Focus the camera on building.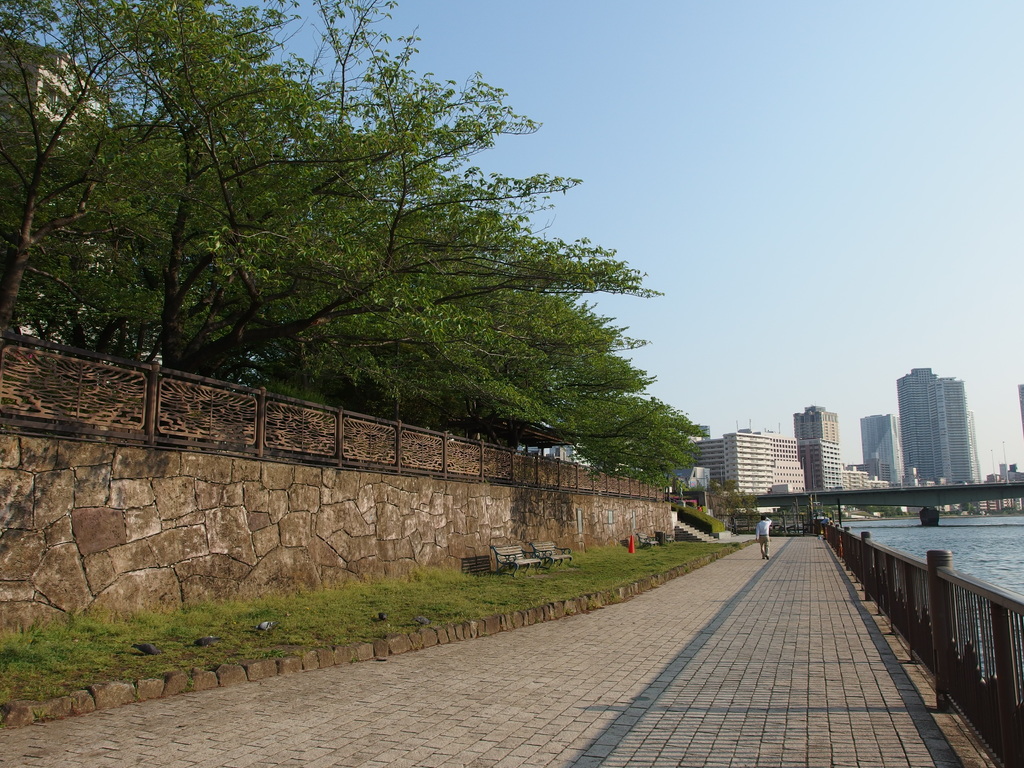
Focus region: {"left": 987, "top": 457, "right": 1023, "bottom": 514}.
